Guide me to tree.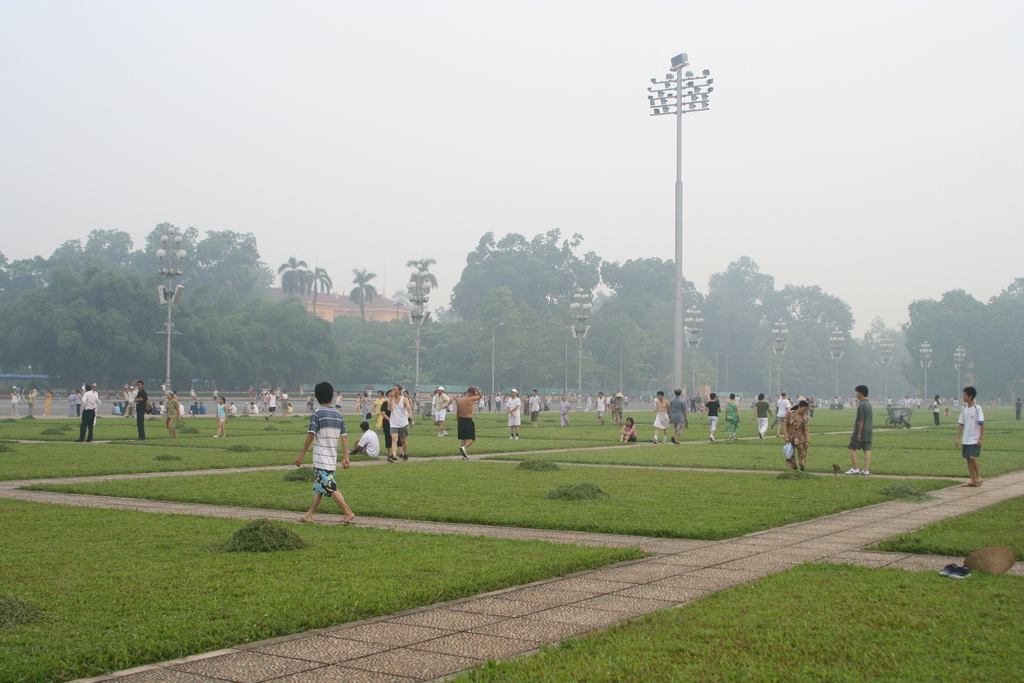
Guidance: x1=893, y1=286, x2=1002, y2=399.
